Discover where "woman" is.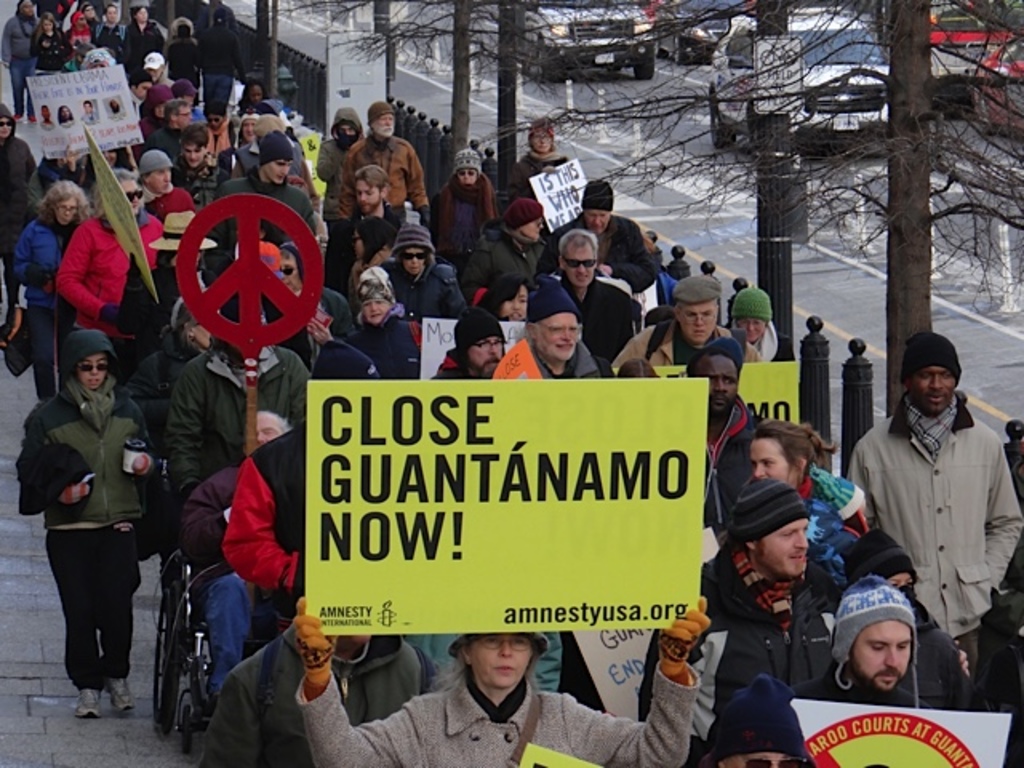
Discovered at 854,538,979,709.
